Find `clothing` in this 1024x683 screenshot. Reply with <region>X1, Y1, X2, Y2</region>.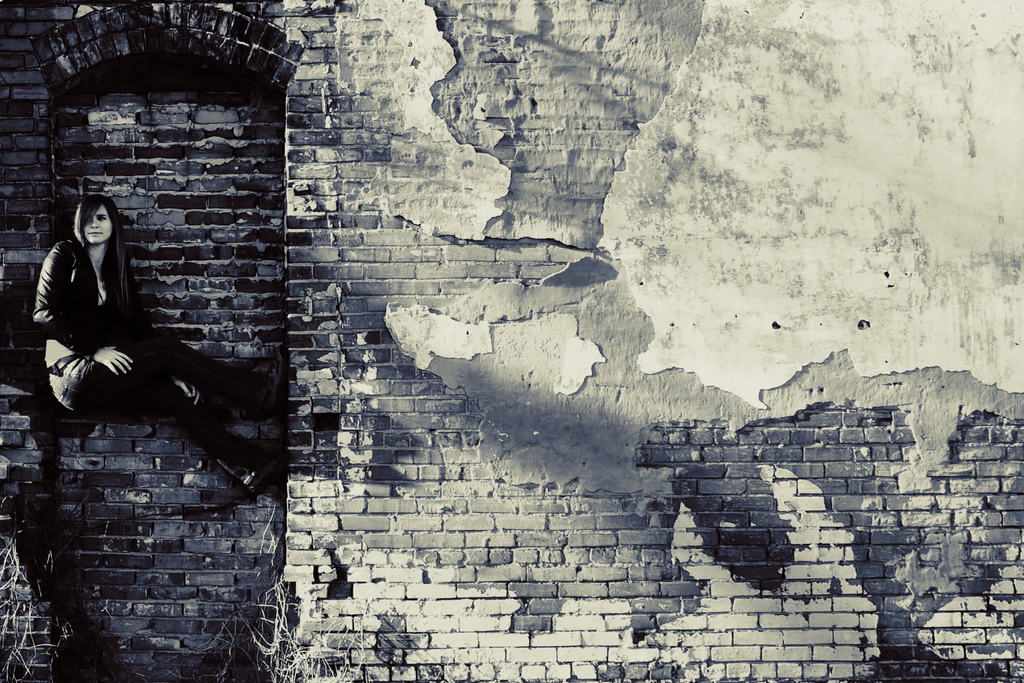
<region>26, 190, 149, 401</region>.
